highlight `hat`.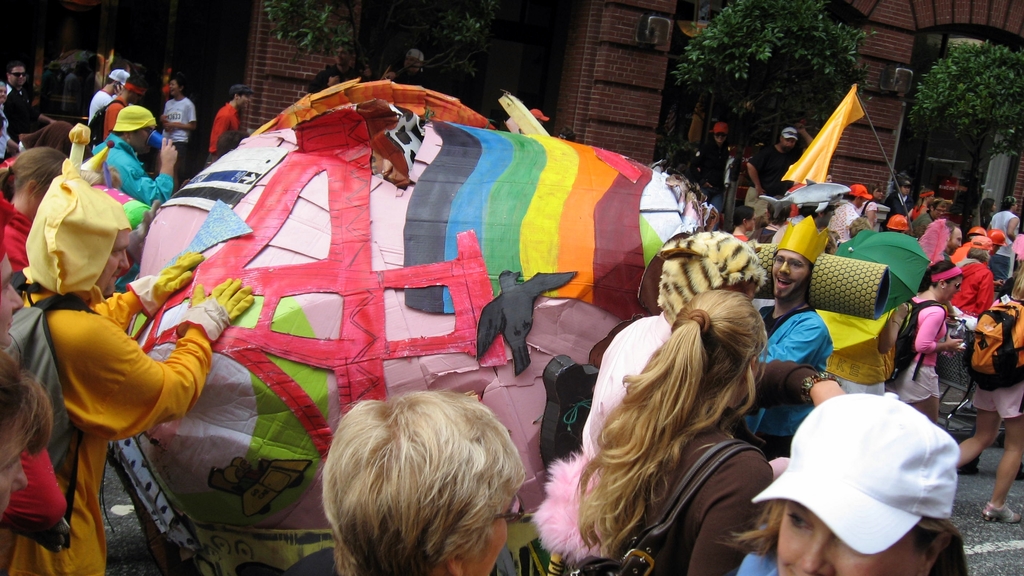
Highlighted region: l=227, t=84, r=255, b=96.
